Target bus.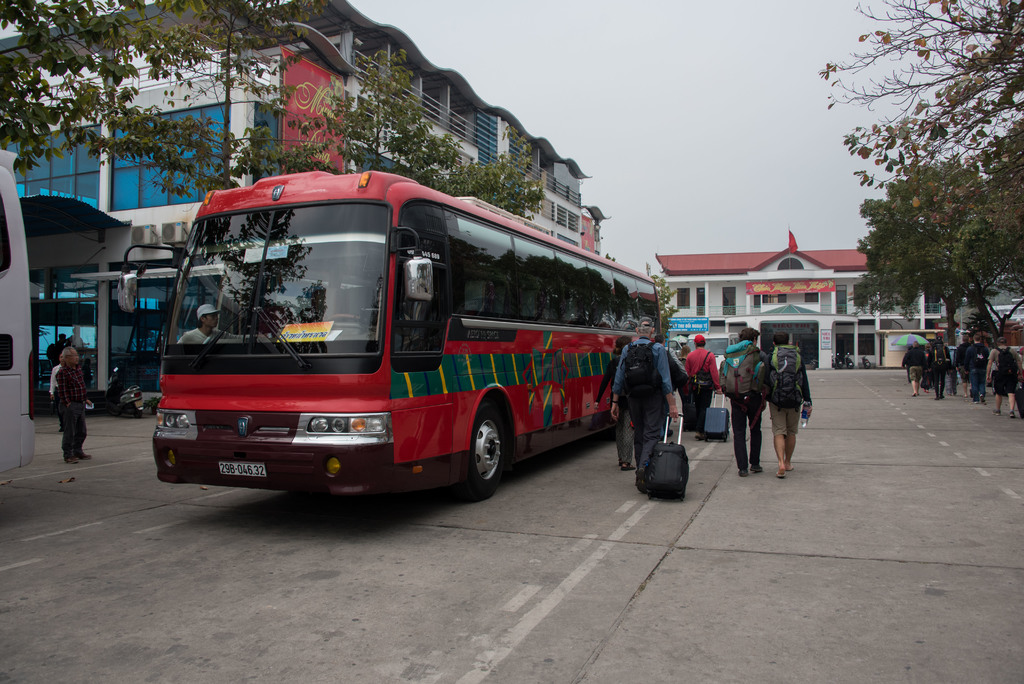
Target region: {"left": 0, "top": 150, "right": 39, "bottom": 475}.
